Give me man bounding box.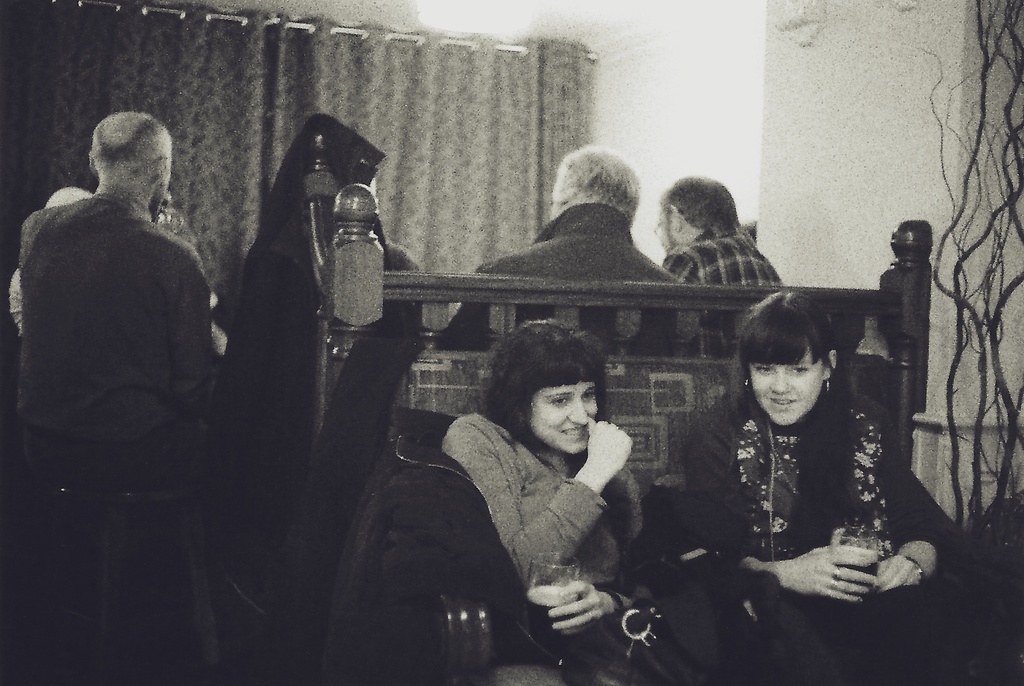
locate(657, 174, 788, 368).
